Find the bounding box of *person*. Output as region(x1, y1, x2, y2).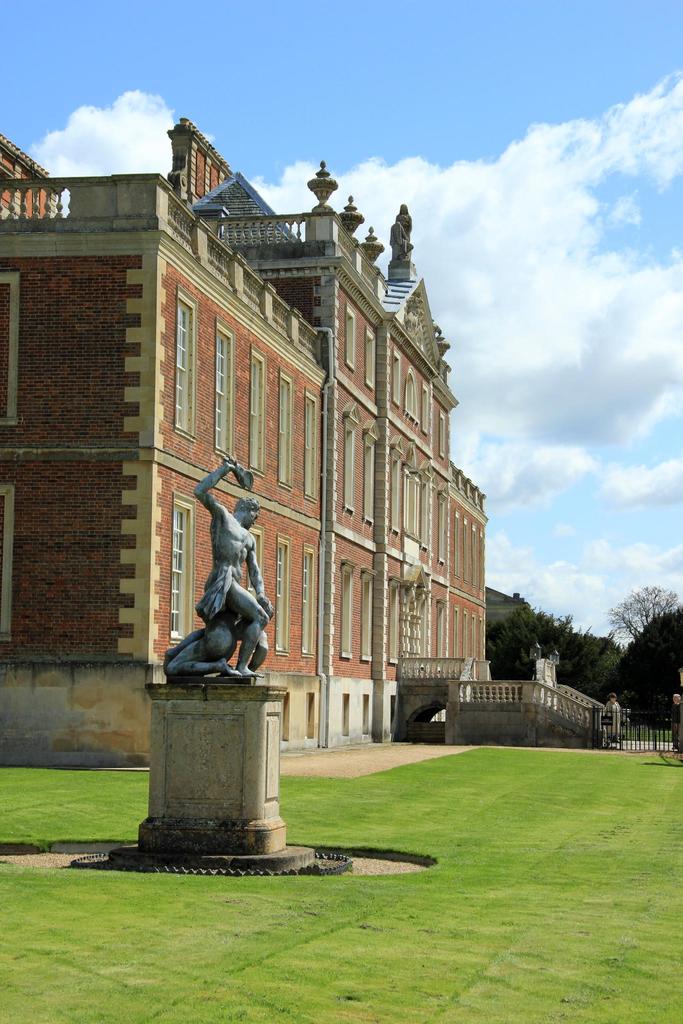
region(672, 693, 682, 753).
